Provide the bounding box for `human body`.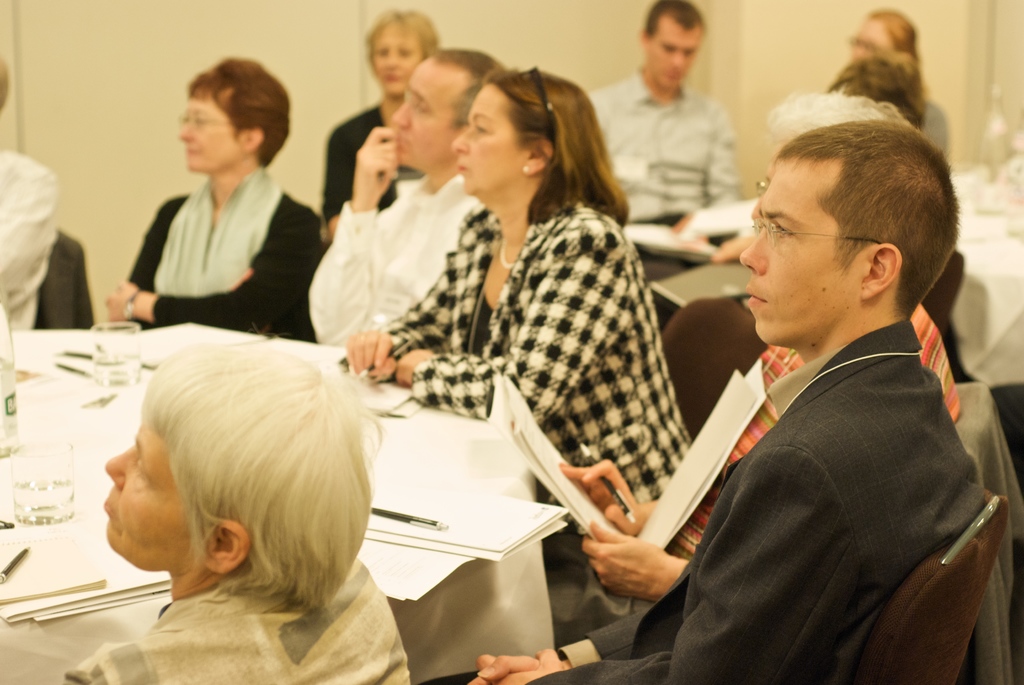
0 143 53 334.
